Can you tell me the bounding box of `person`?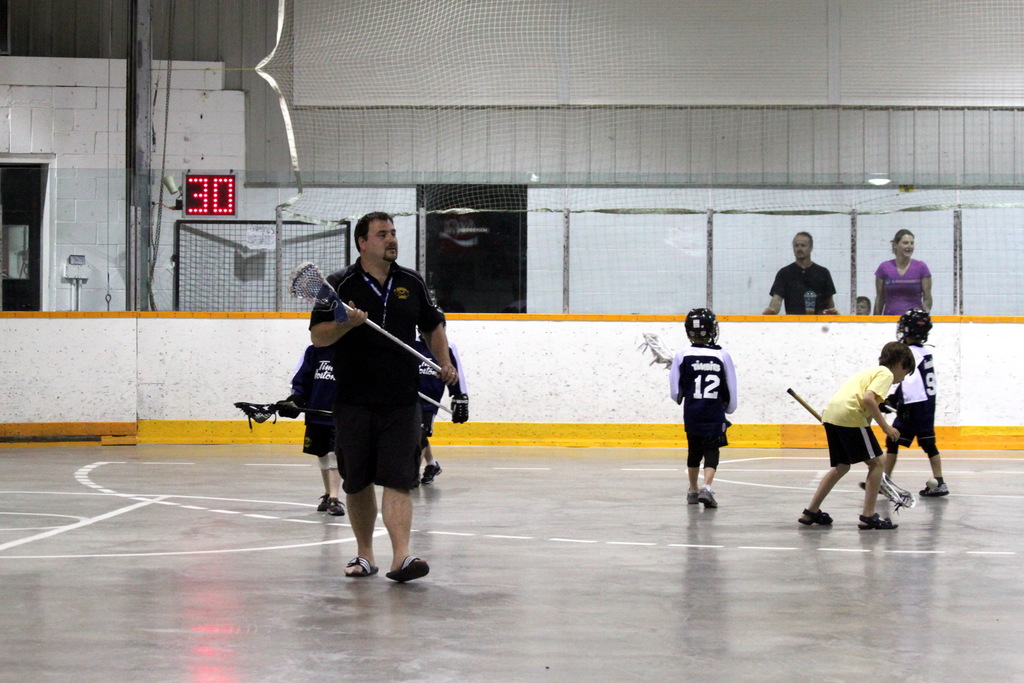
(859, 309, 947, 497).
